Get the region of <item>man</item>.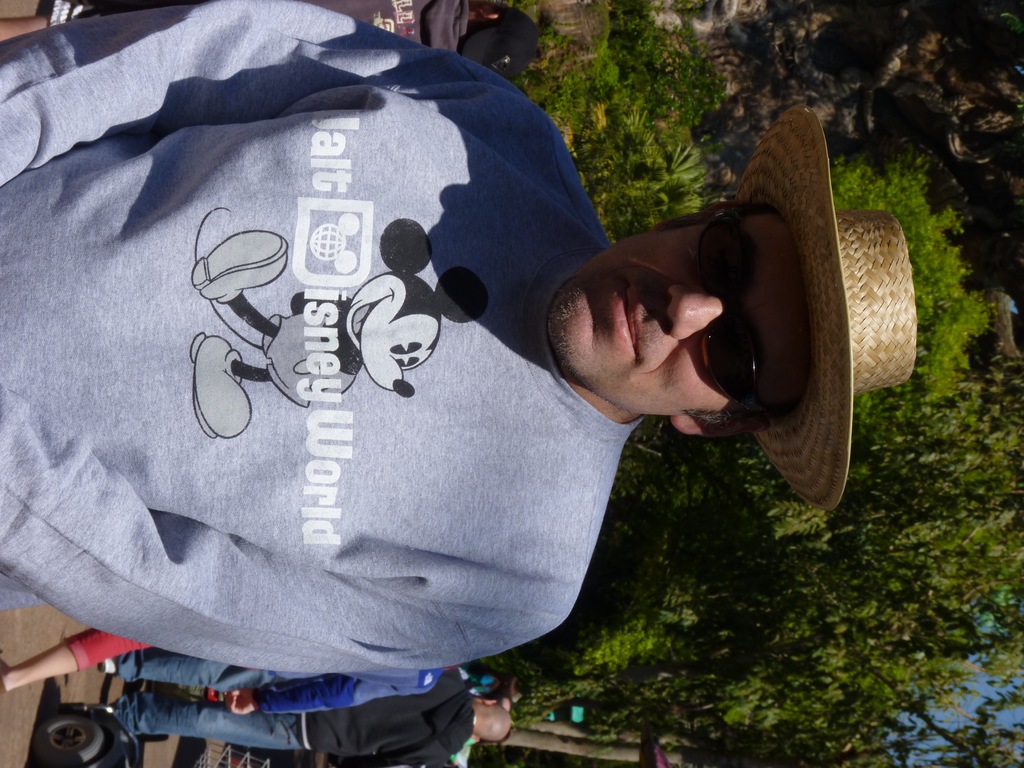
100,663,518,767.
